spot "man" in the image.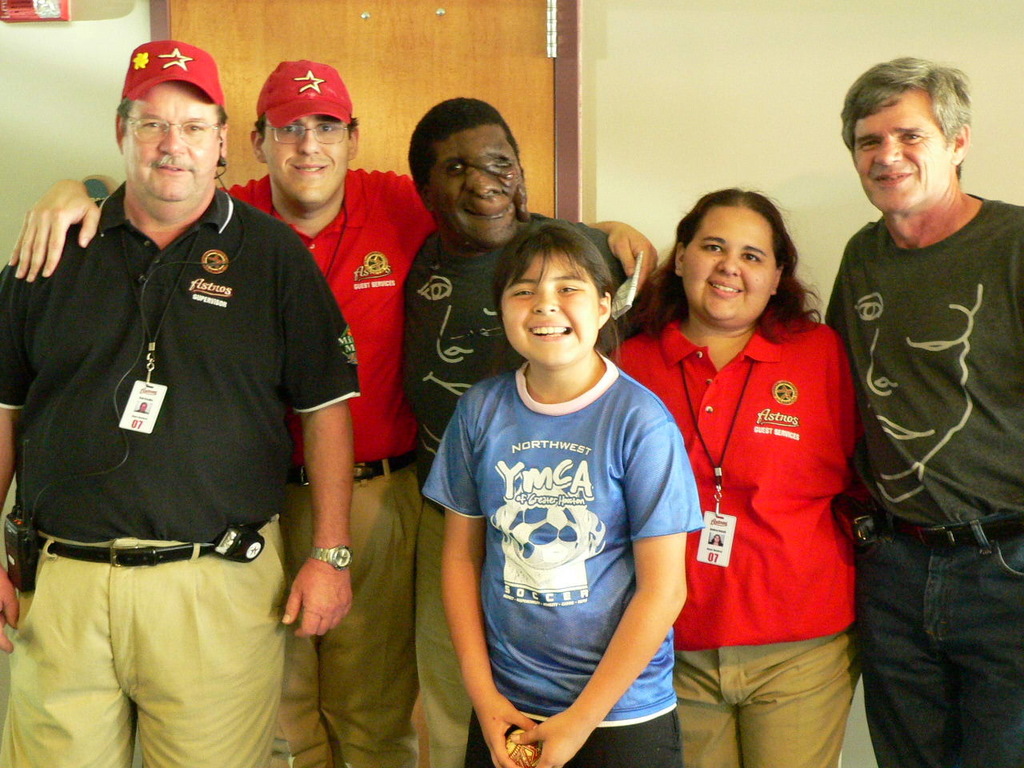
"man" found at x1=0, y1=38, x2=361, y2=767.
